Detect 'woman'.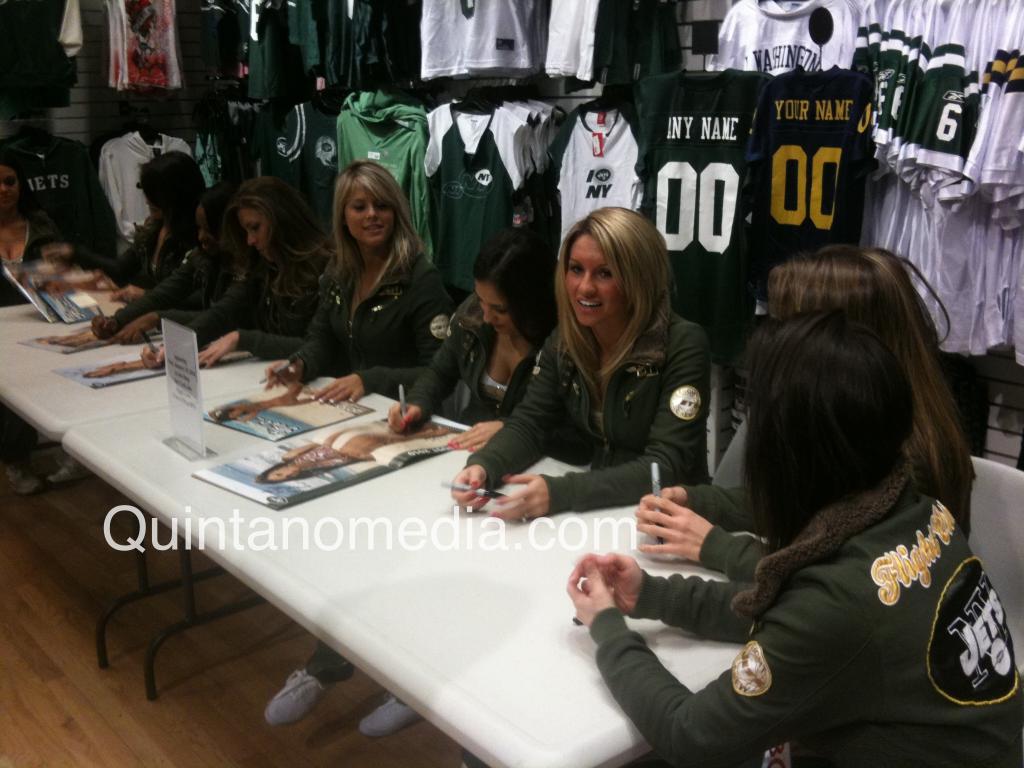
Detected at (x1=254, y1=154, x2=470, y2=413).
